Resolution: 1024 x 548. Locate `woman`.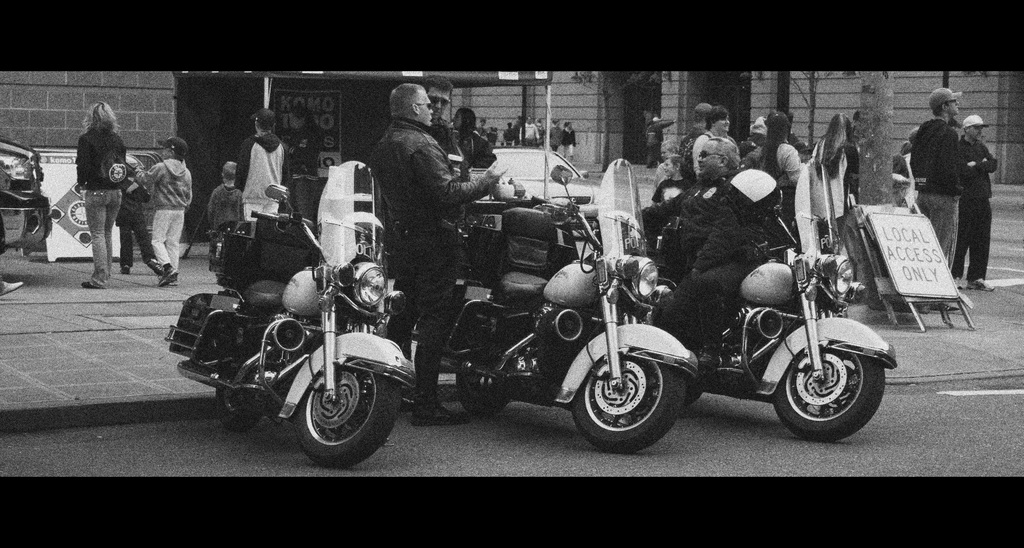
{"x1": 273, "y1": 106, "x2": 323, "y2": 221}.
